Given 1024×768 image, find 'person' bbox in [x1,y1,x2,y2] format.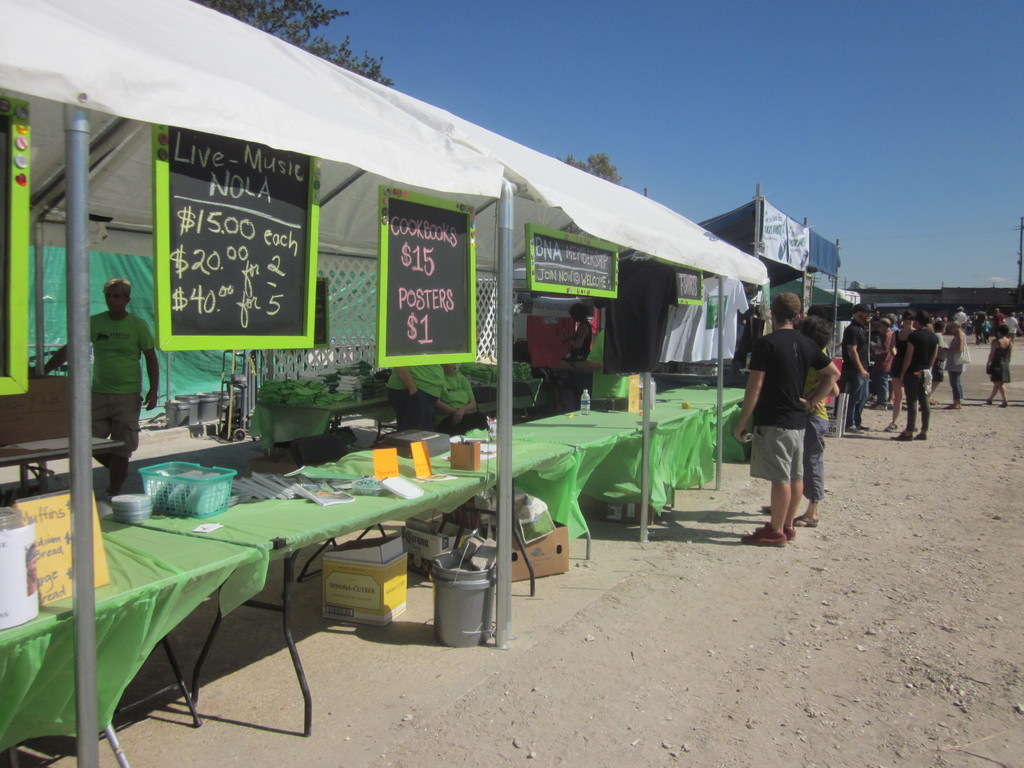
[893,307,941,451].
